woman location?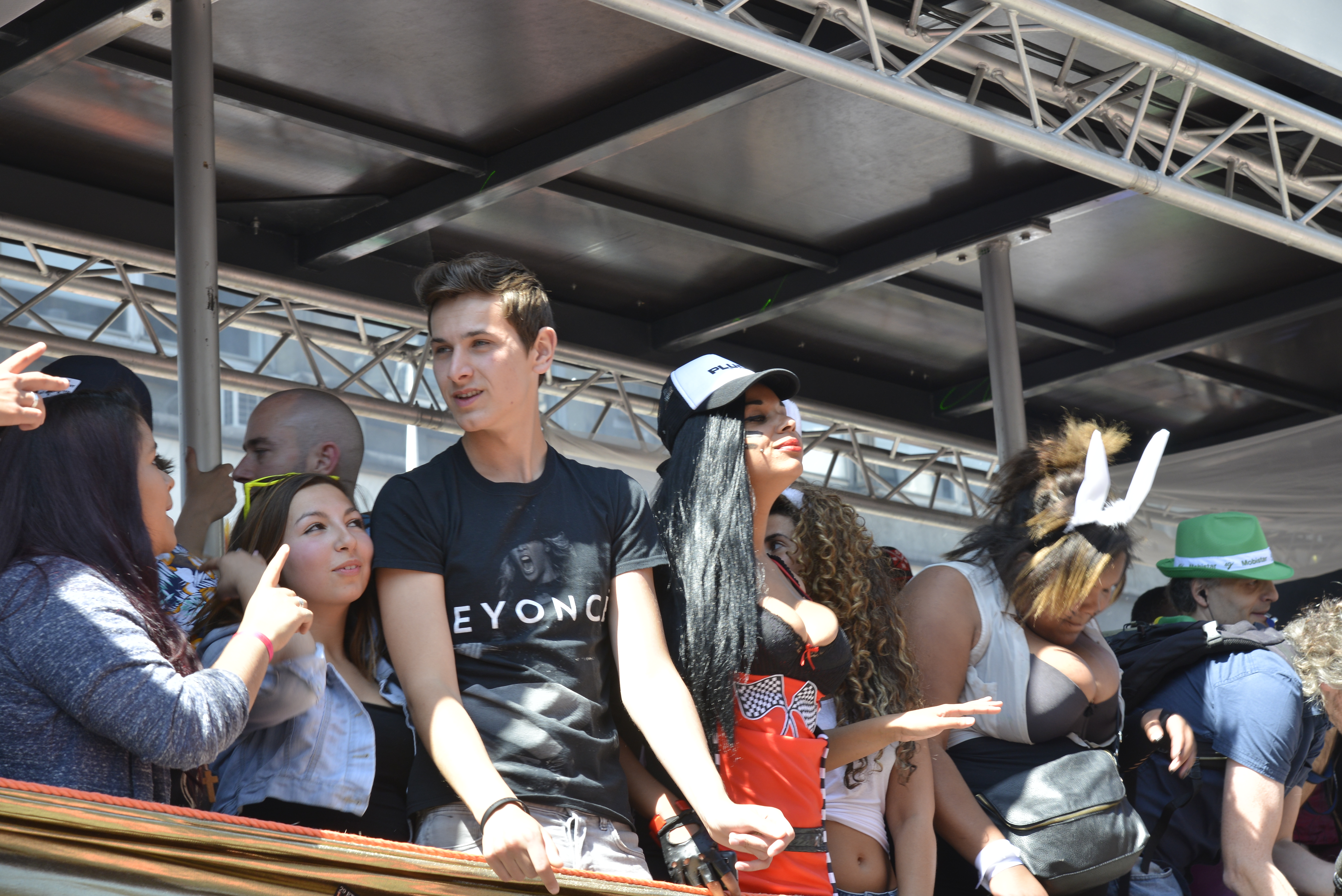
locate(198, 90, 259, 200)
